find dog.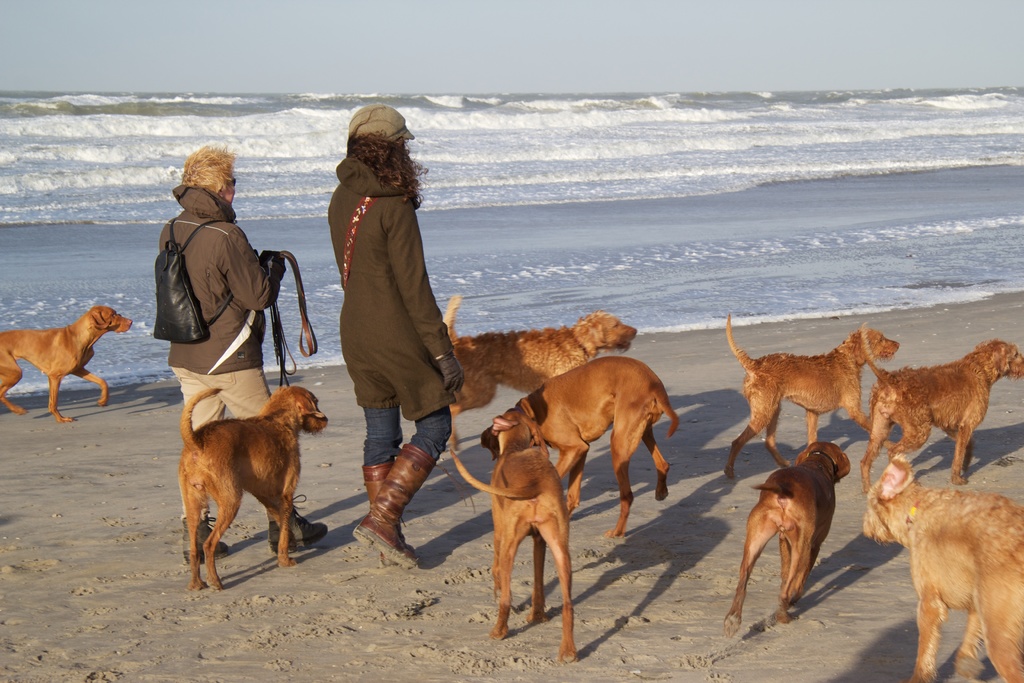
BBox(483, 357, 682, 539).
